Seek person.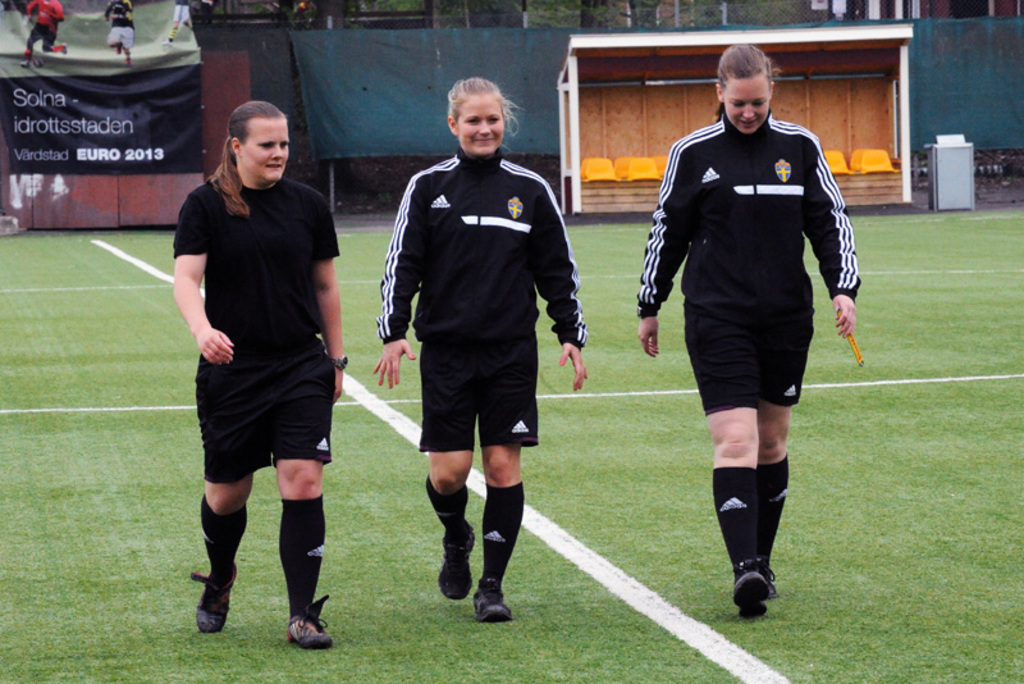
box(100, 0, 141, 76).
